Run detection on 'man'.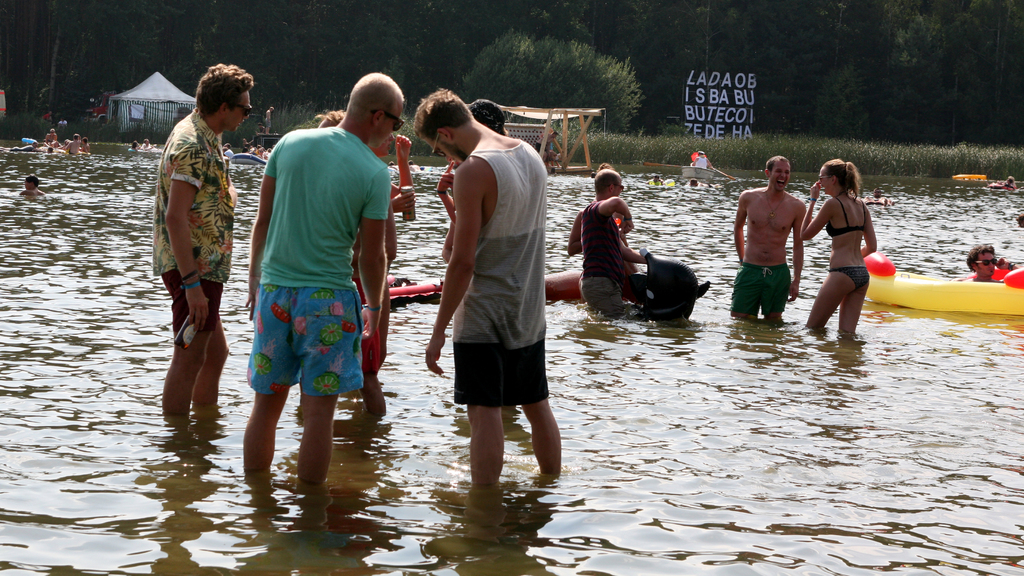
Result: region(740, 158, 820, 325).
